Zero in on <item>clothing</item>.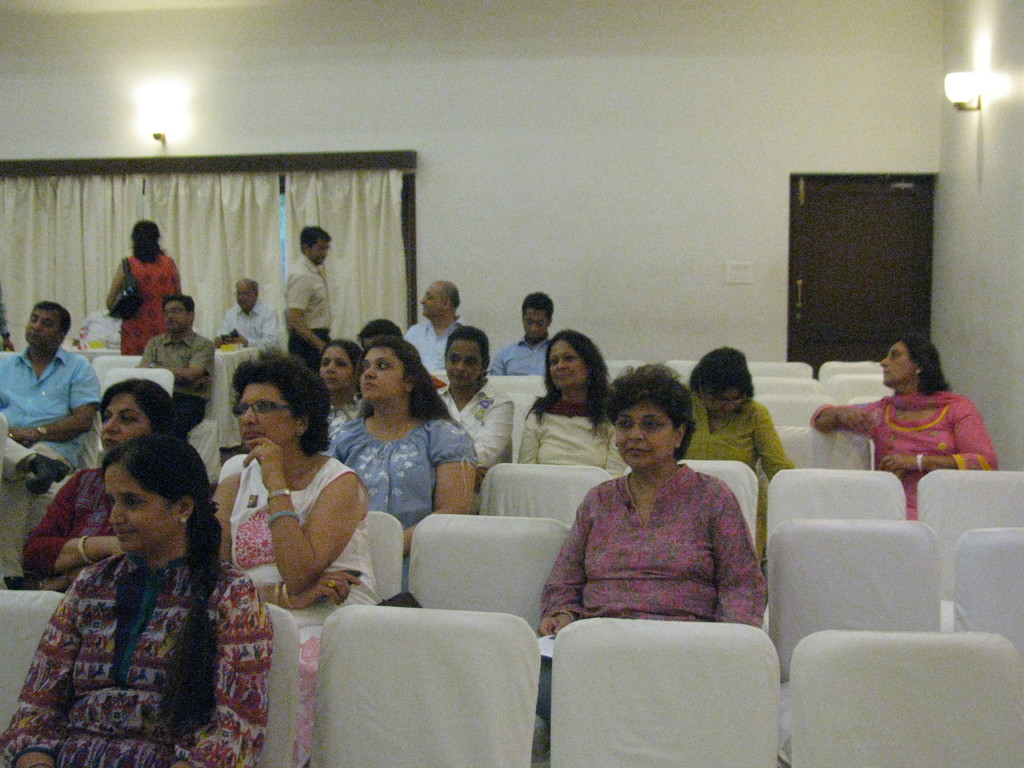
Zeroed in: (444,378,518,467).
